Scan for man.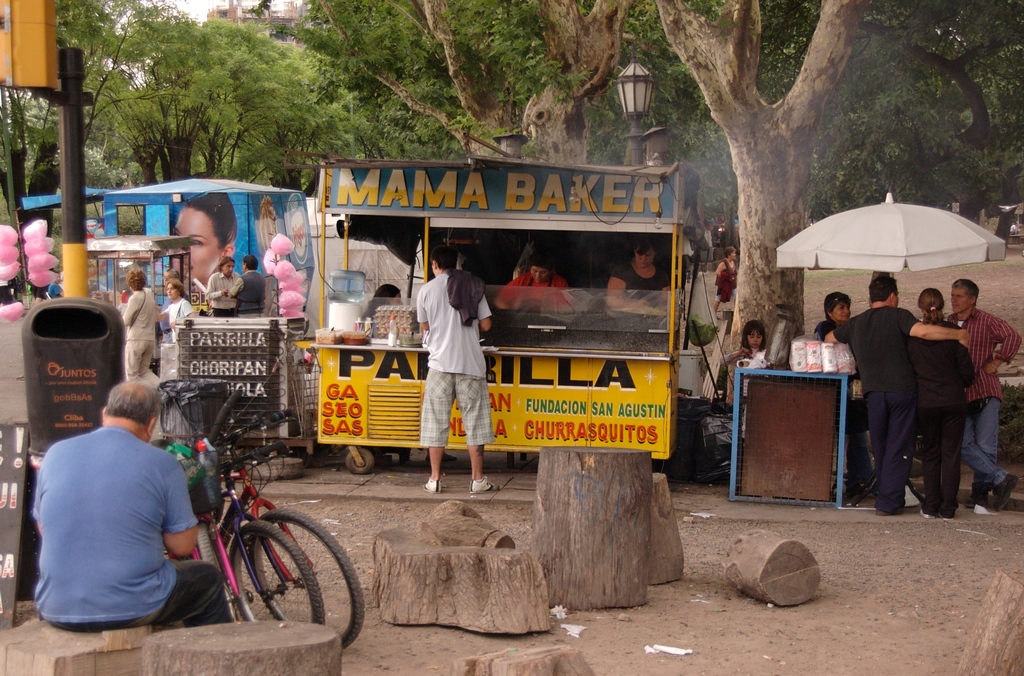
Scan result: crop(824, 274, 972, 514).
